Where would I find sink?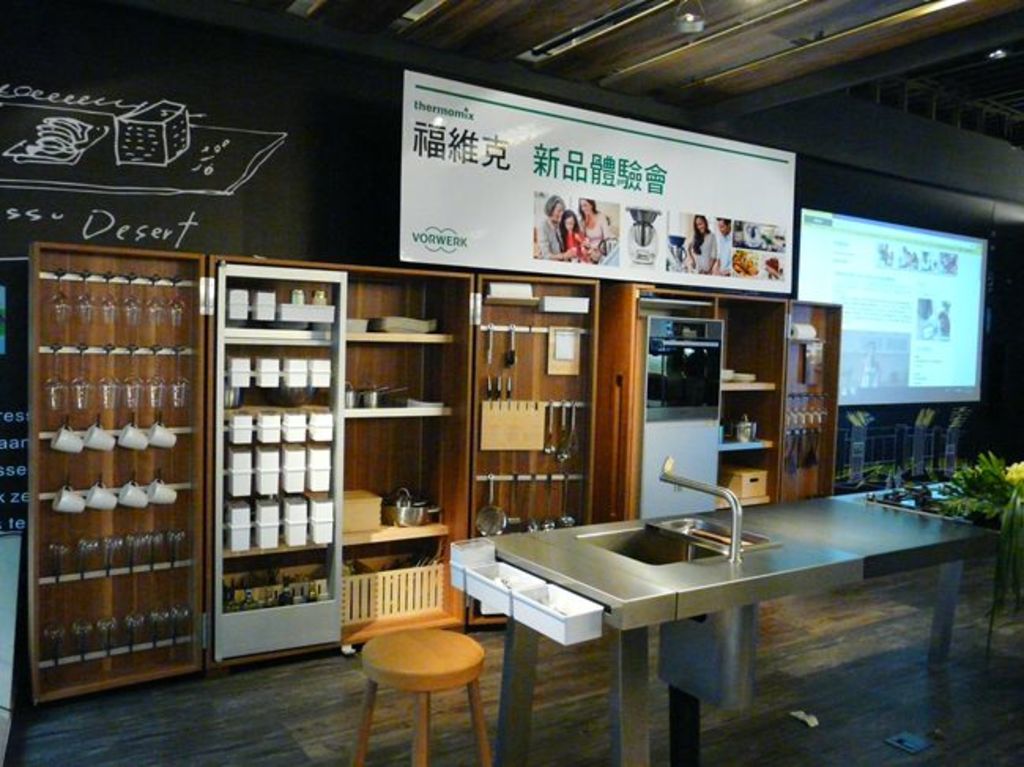
At [468,490,800,663].
